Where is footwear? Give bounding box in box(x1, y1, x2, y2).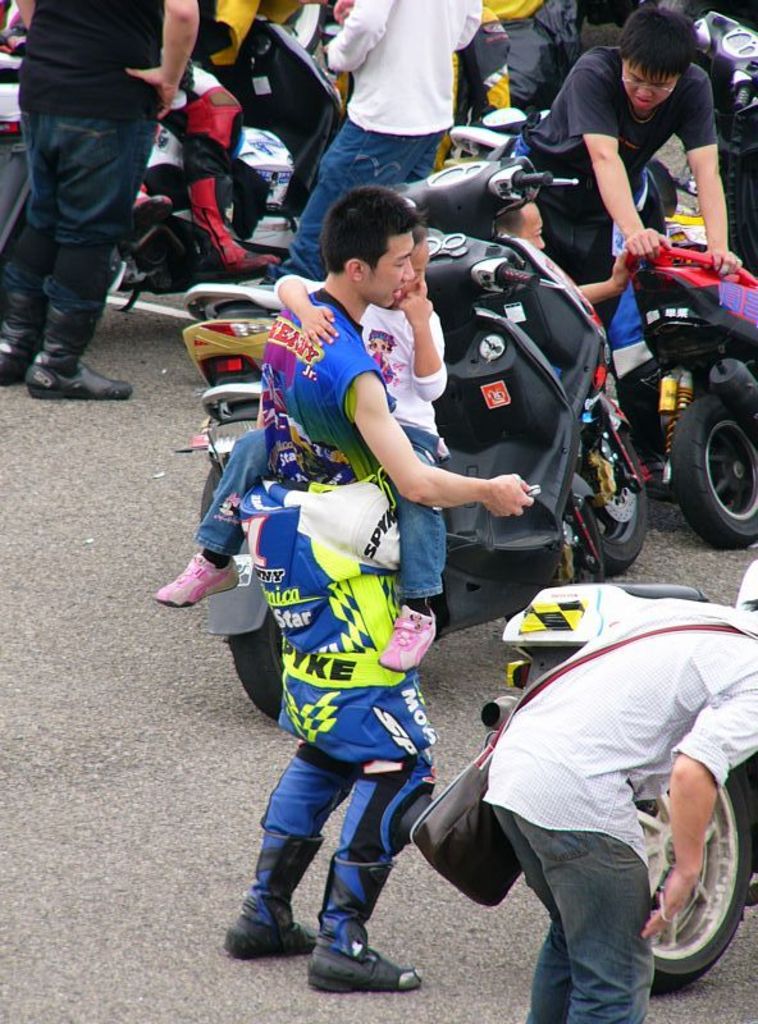
box(151, 547, 246, 609).
